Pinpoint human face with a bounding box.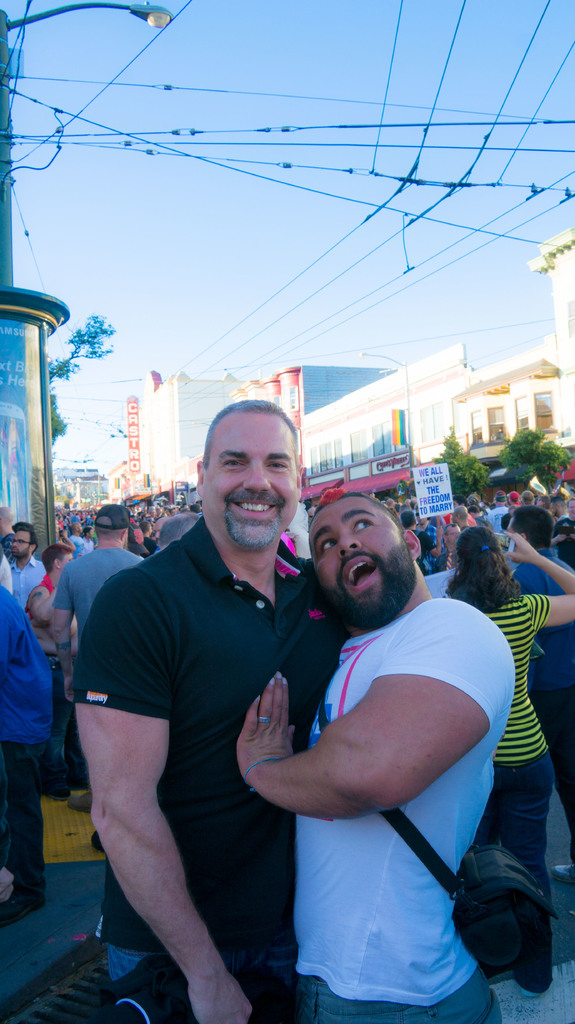
(309, 499, 405, 602).
